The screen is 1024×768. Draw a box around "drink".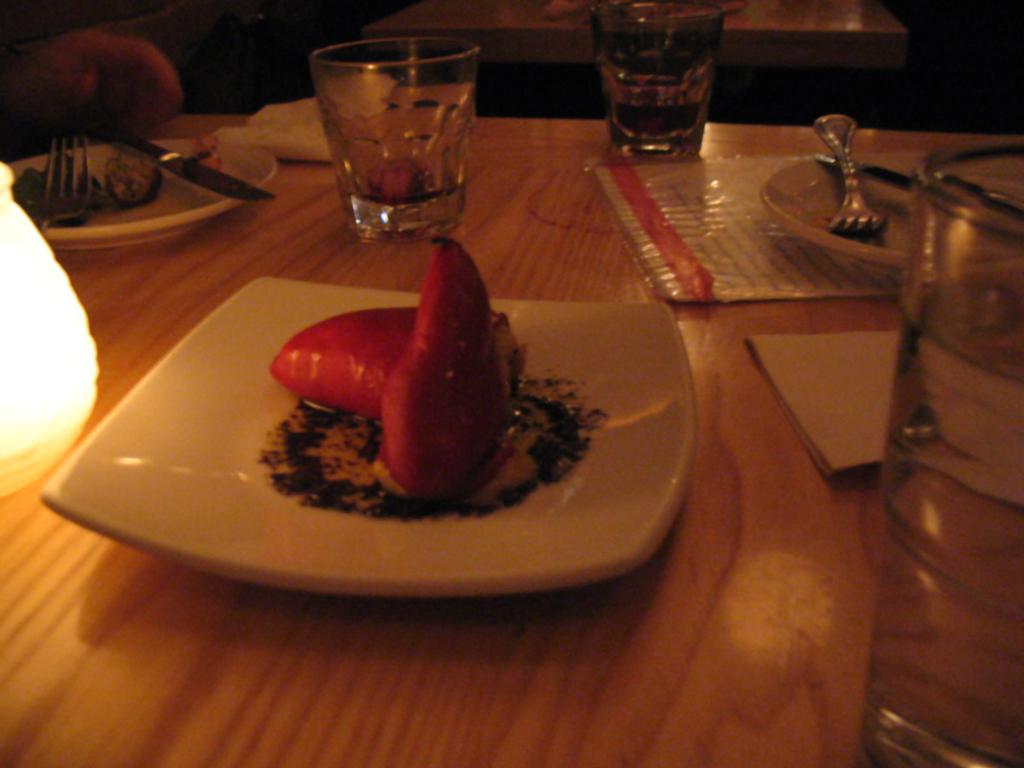
select_region(590, 23, 724, 155).
